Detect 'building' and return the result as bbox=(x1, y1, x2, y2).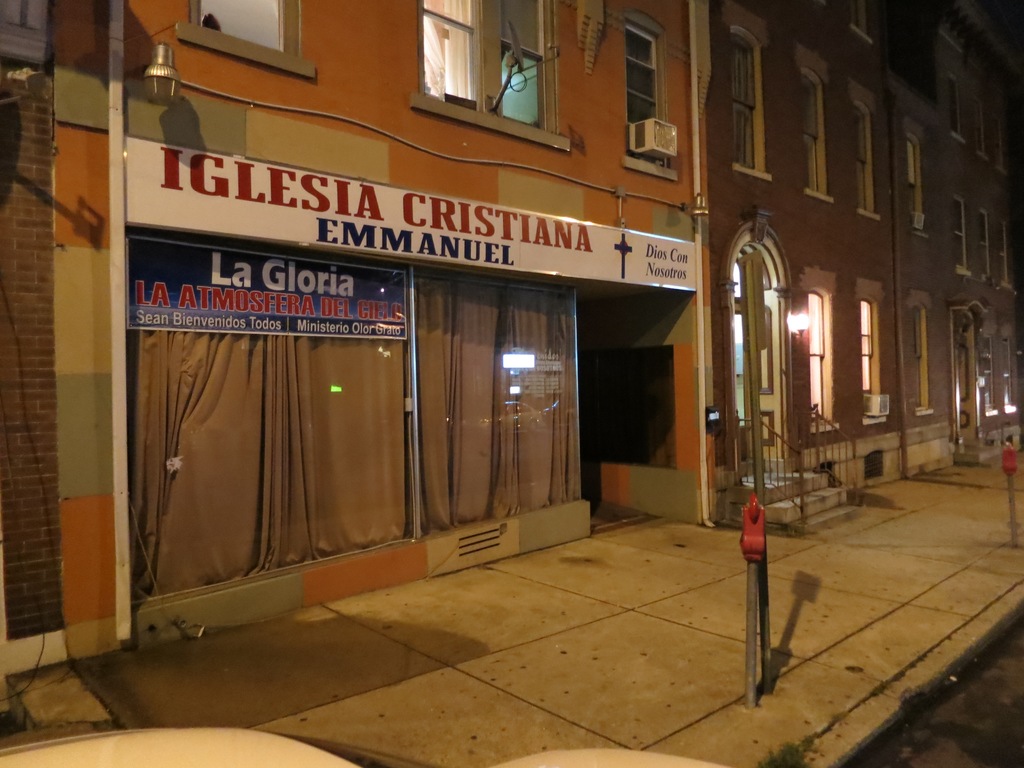
bbox=(0, 0, 1017, 680).
